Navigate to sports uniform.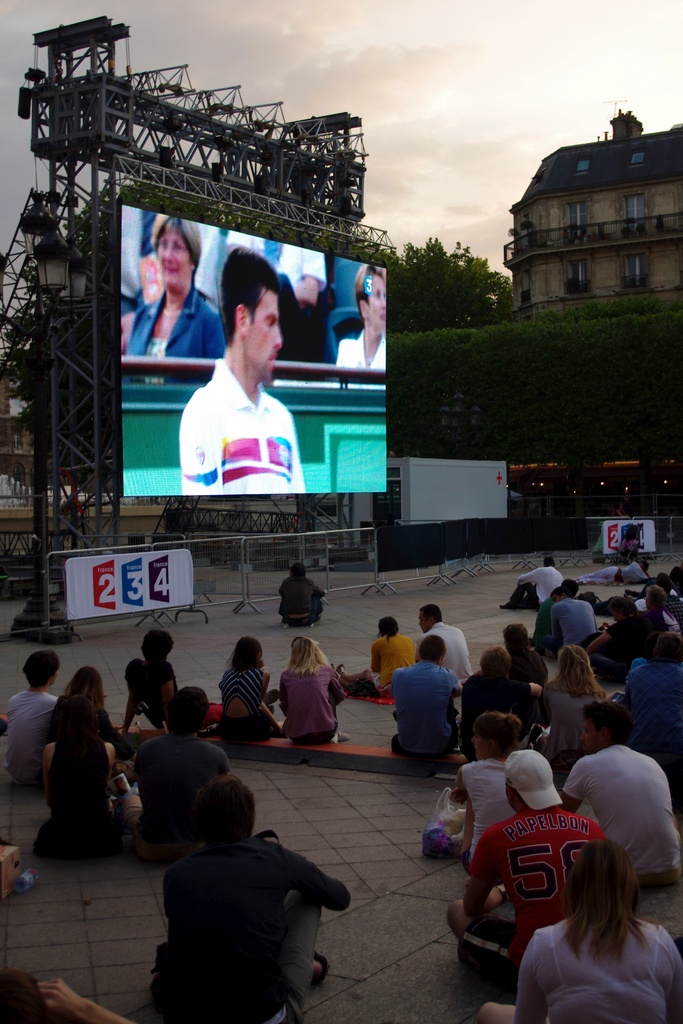
Navigation target: <box>179,362,304,495</box>.
